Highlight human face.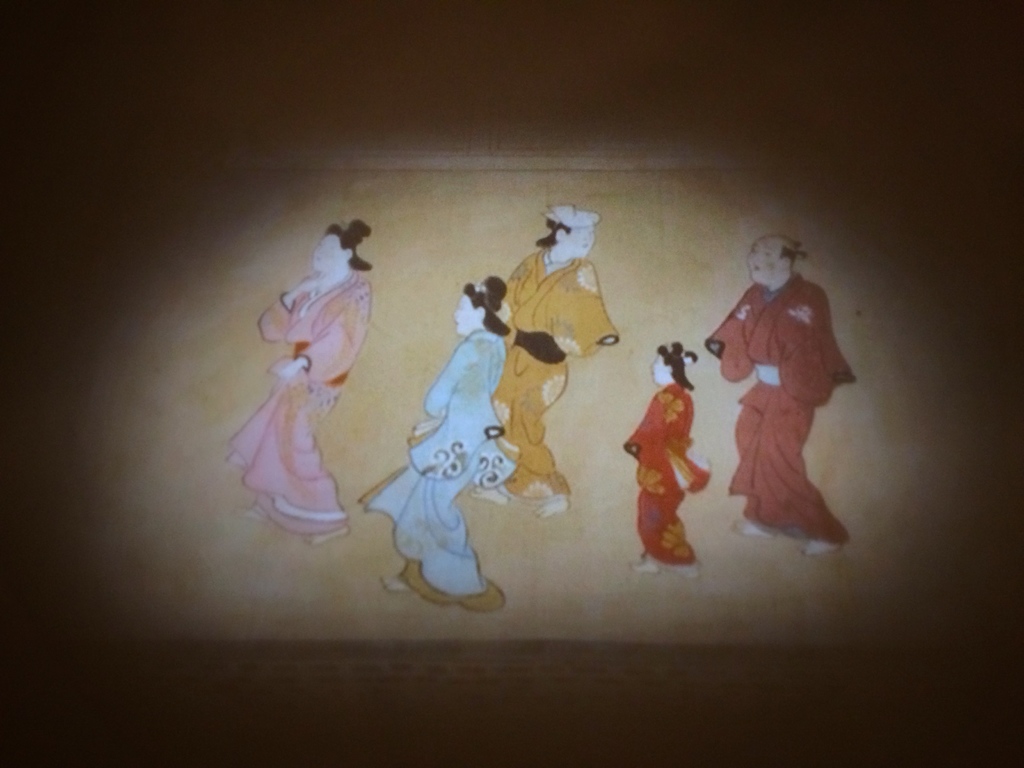
Highlighted region: l=312, t=234, r=344, b=270.
